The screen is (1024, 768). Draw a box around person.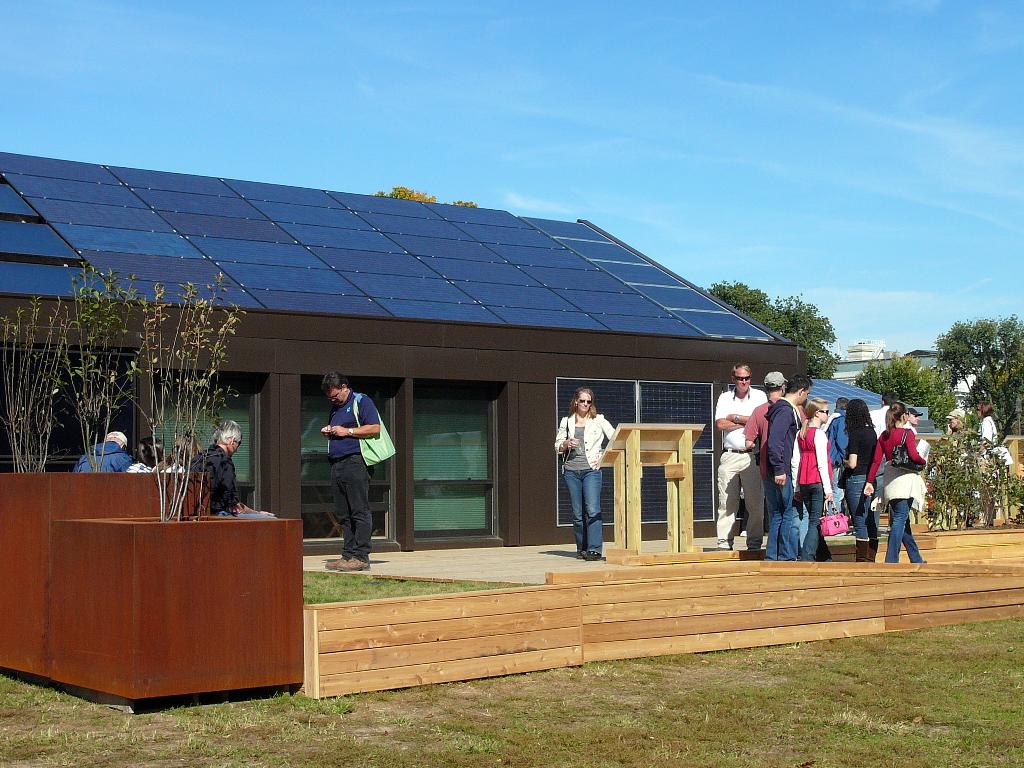
{"left": 993, "top": 442, "right": 1013, "bottom": 477}.
